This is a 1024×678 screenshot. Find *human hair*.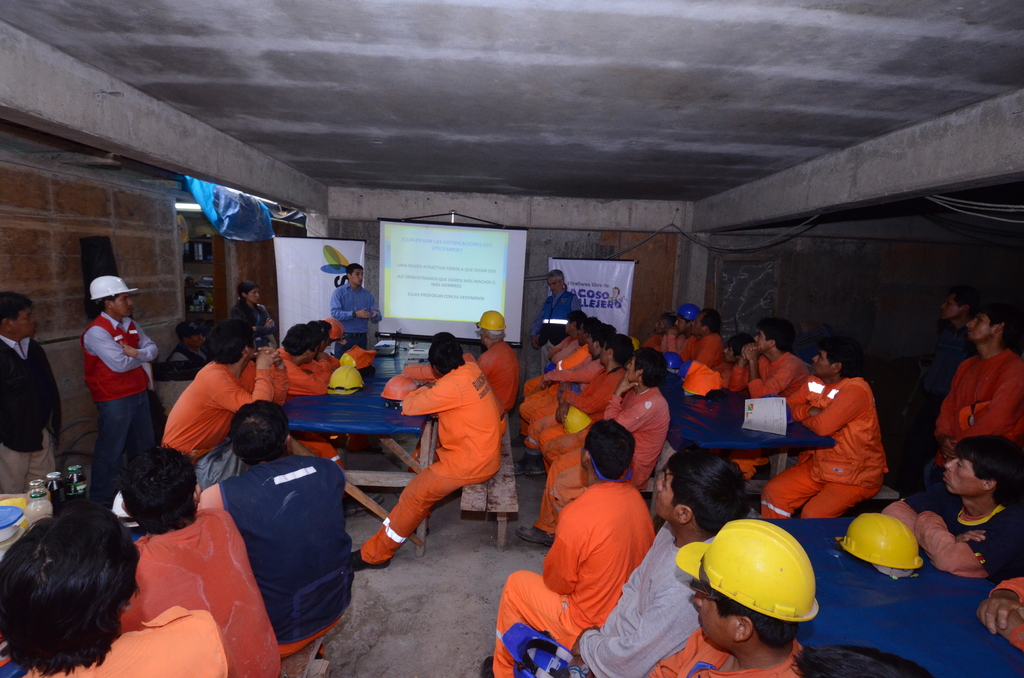
Bounding box: <box>757,318,794,355</box>.
